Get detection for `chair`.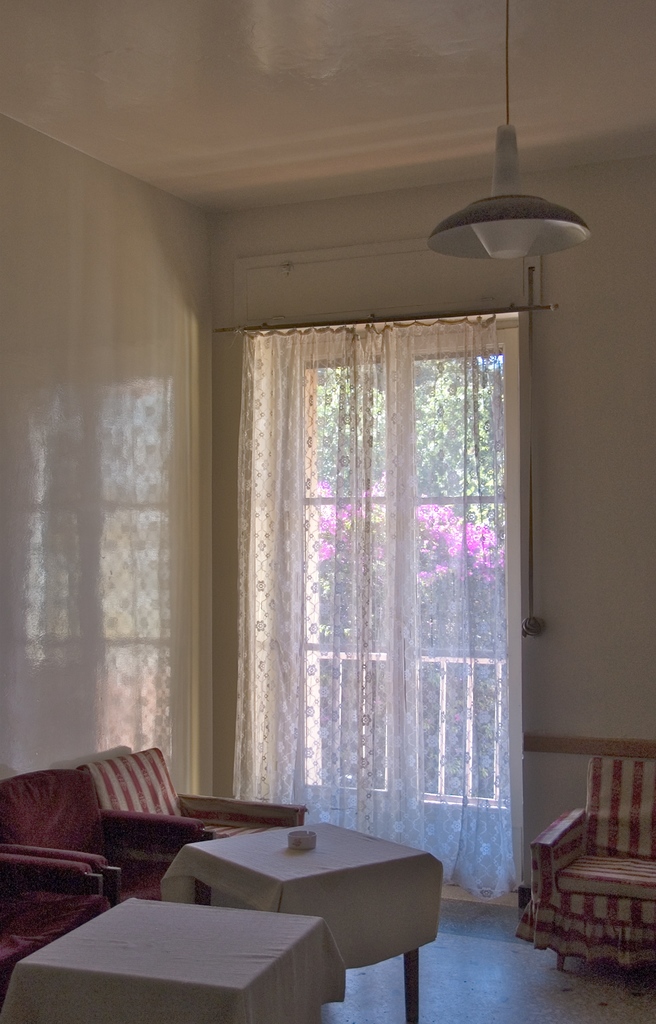
Detection: box(507, 749, 655, 979).
